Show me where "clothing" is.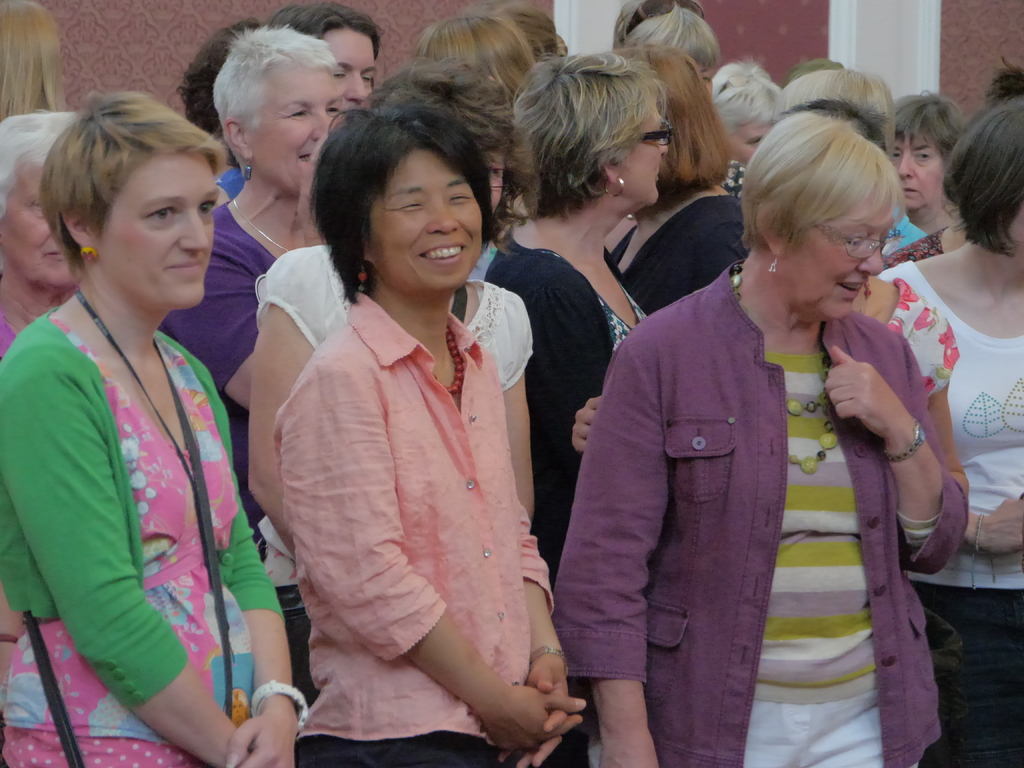
"clothing" is at pyautogui.locateOnScreen(157, 199, 303, 716).
